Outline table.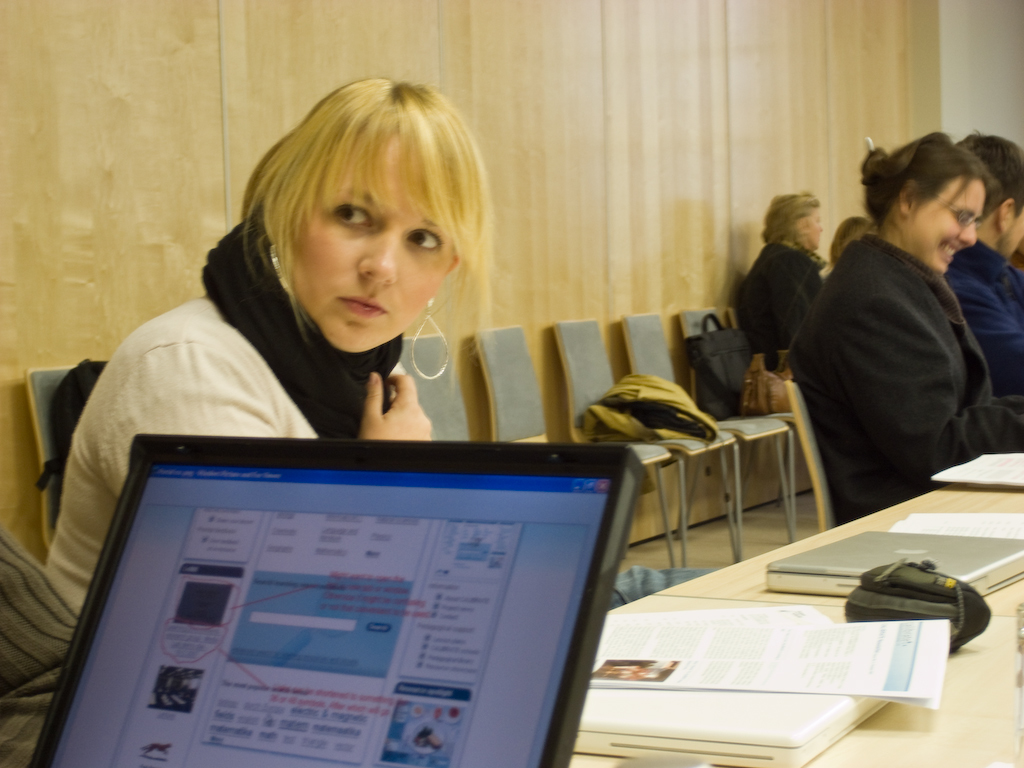
Outline: {"x1": 649, "y1": 480, "x2": 1023, "y2": 614}.
